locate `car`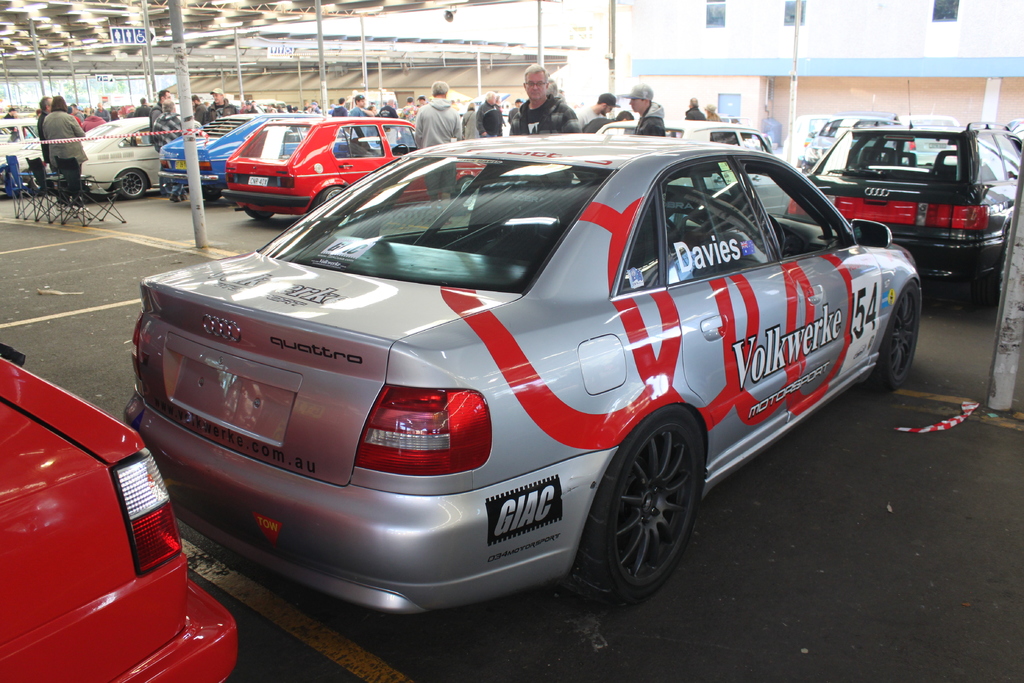
<region>0, 338, 241, 682</region>
